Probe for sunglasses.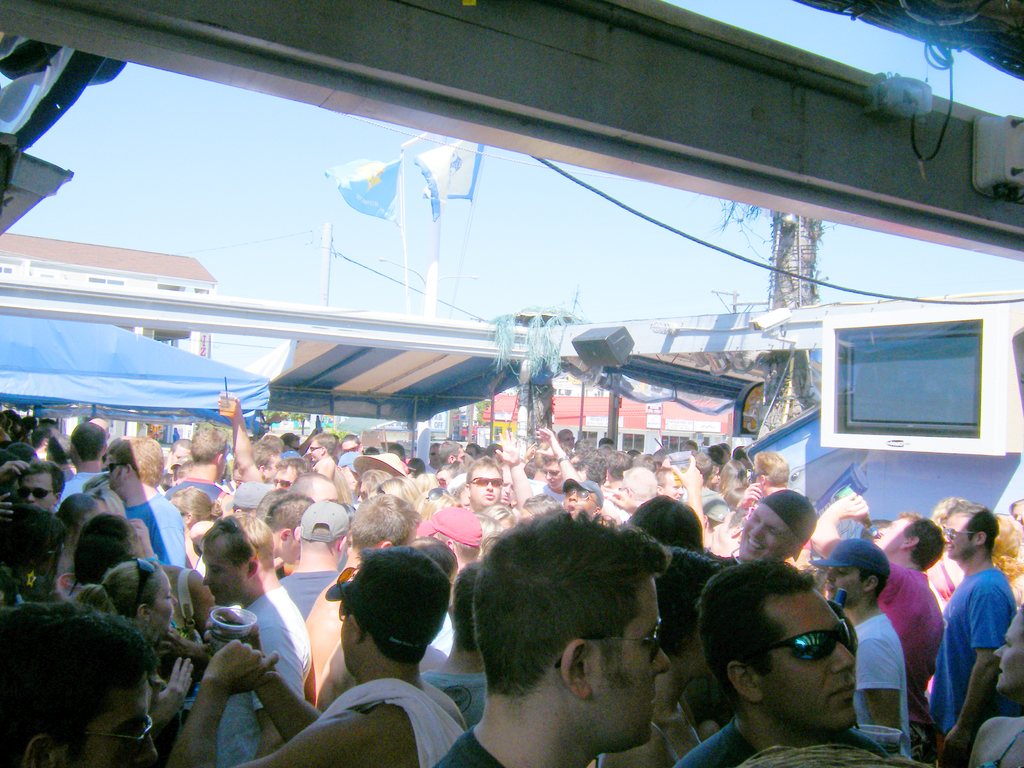
Probe result: bbox(54, 717, 159, 754).
